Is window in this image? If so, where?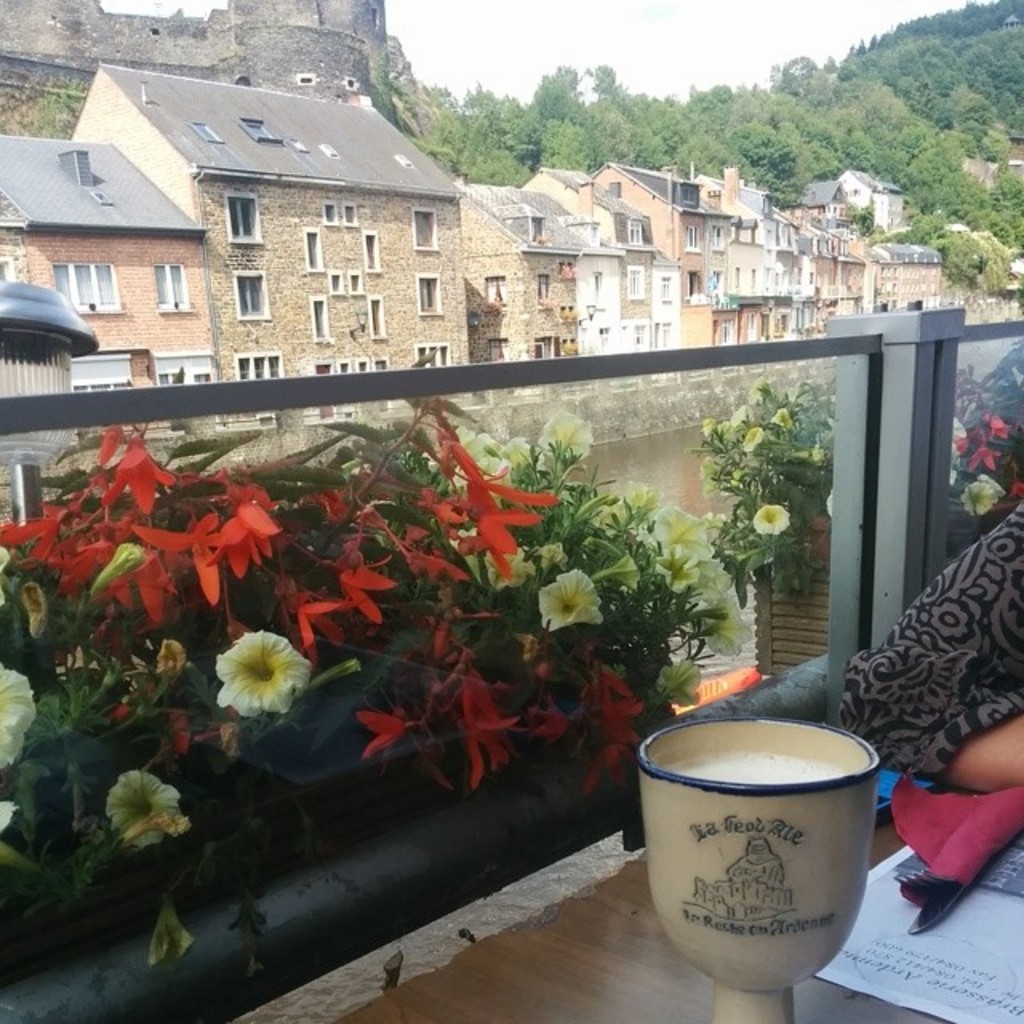
Yes, at {"x1": 480, "y1": 277, "x2": 510, "y2": 318}.
